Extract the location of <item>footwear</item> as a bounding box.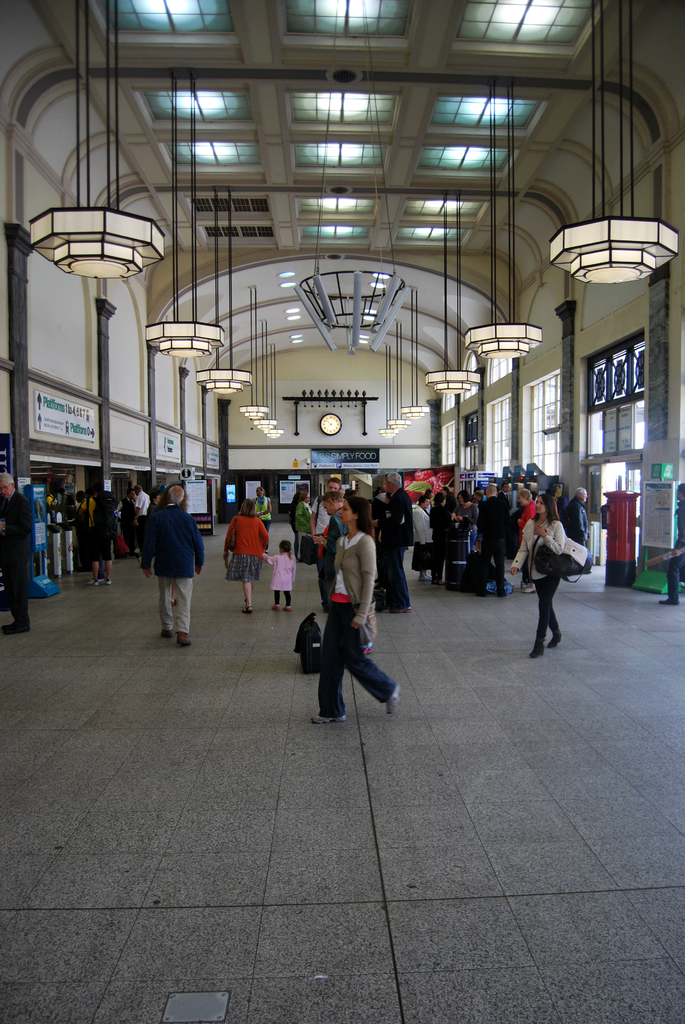
region(547, 636, 561, 648).
